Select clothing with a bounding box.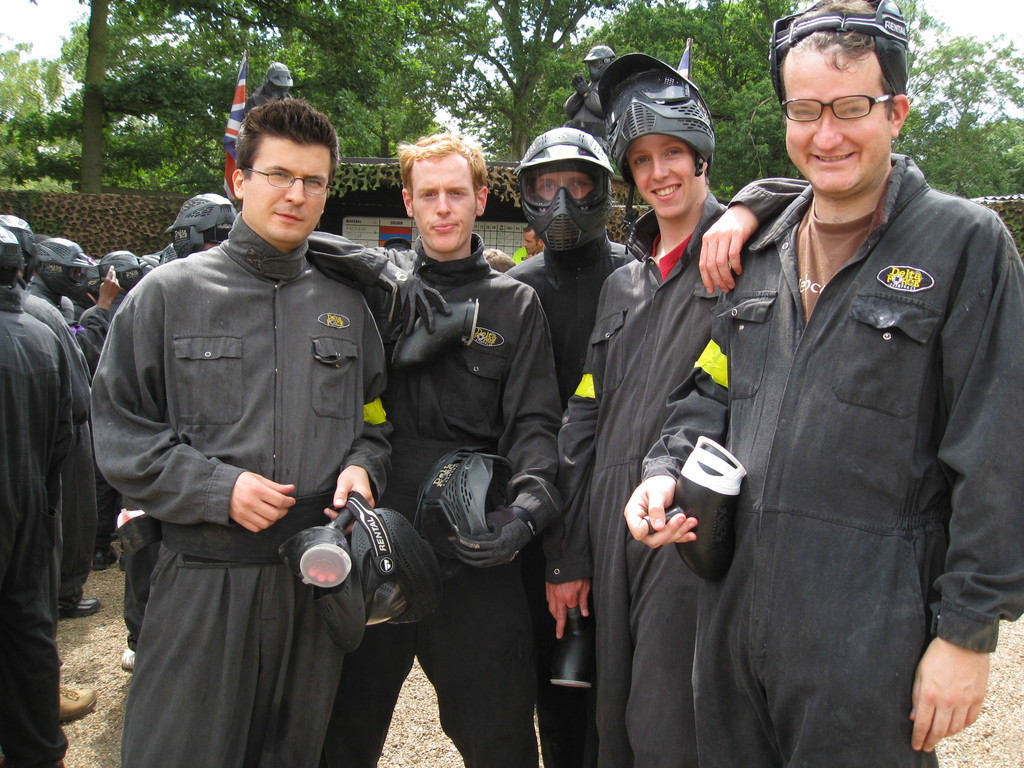
<bbox>632, 146, 1023, 767</bbox>.
